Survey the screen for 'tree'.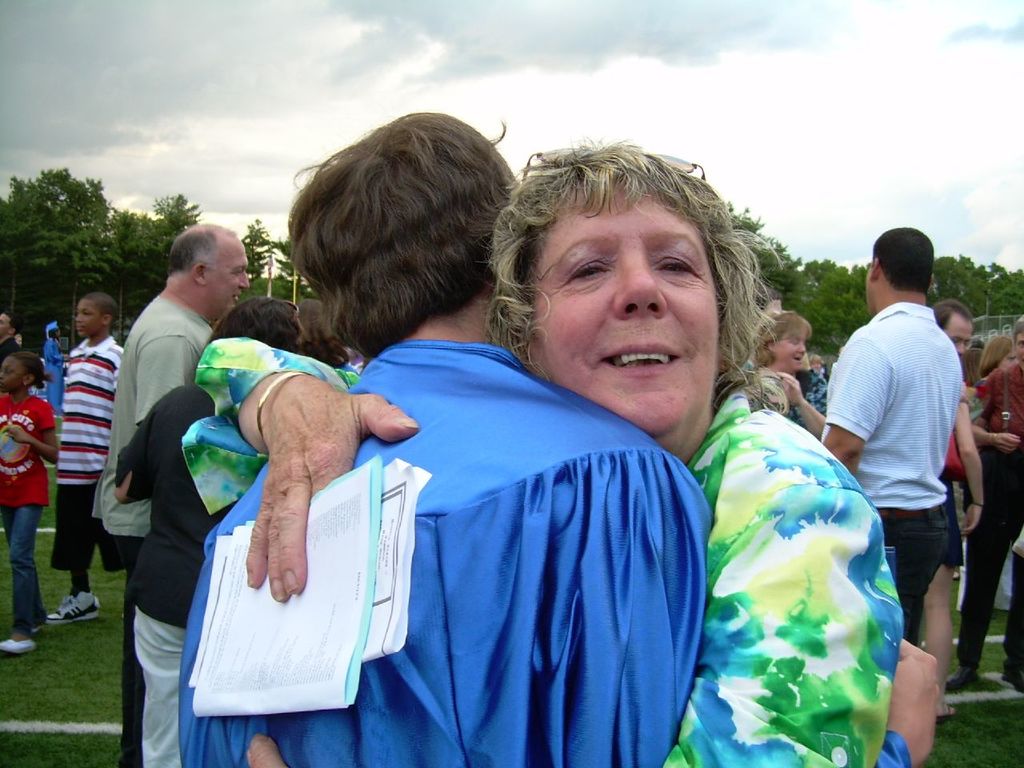
Survey found: (146,192,210,236).
